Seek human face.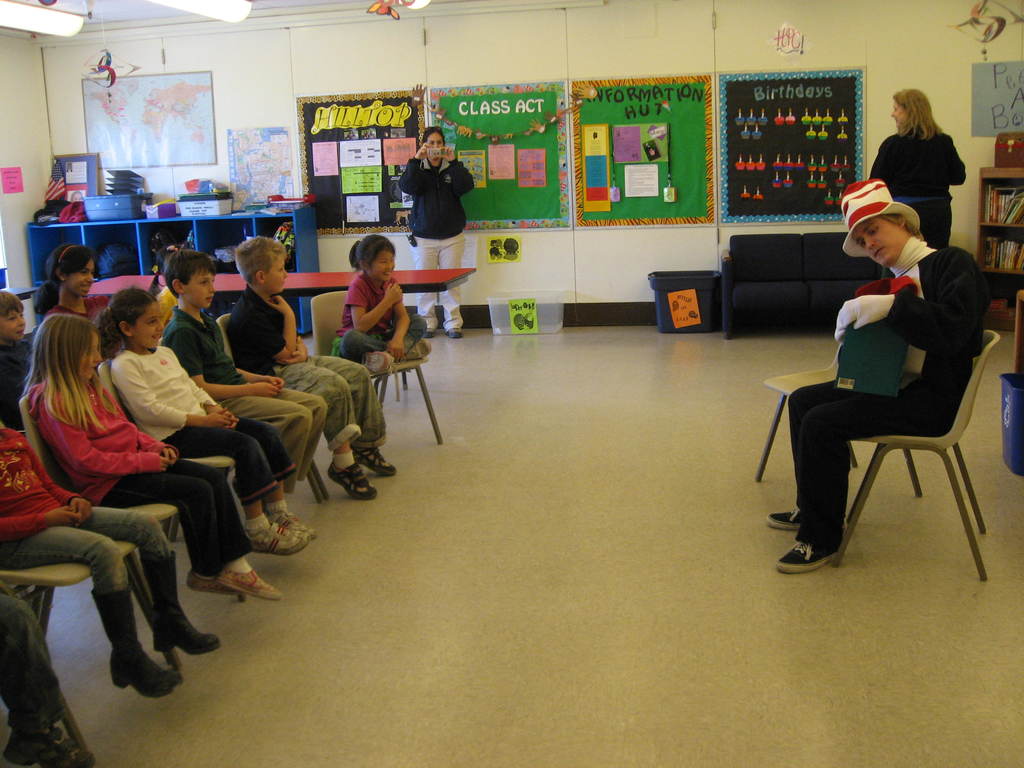
detection(264, 258, 287, 294).
